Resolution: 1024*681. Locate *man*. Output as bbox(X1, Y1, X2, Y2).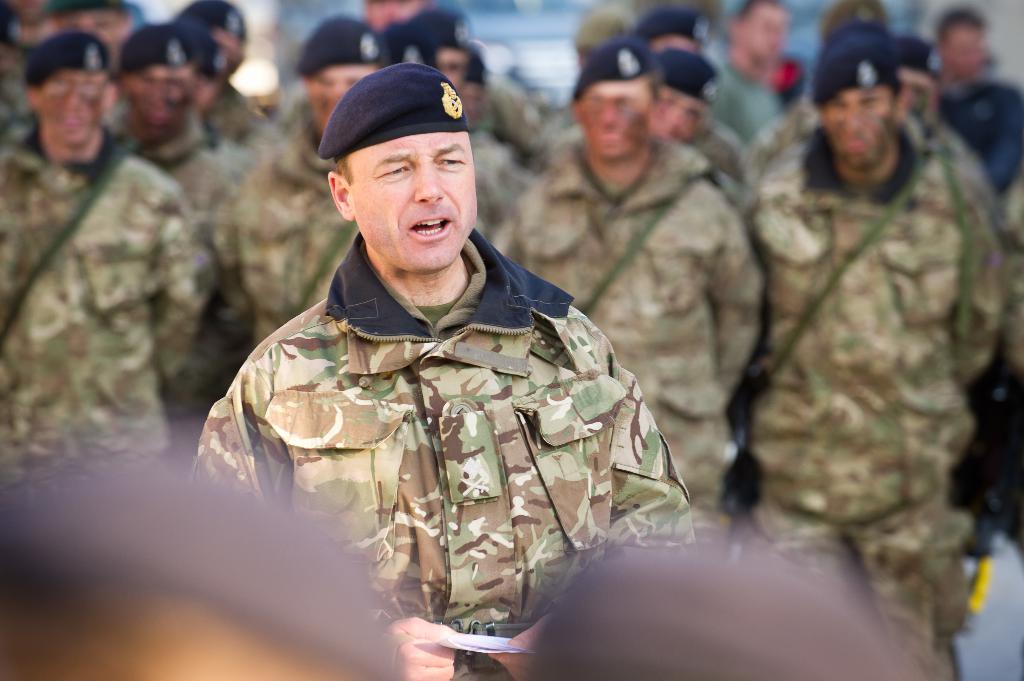
bbox(495, 36, 765, 532).
